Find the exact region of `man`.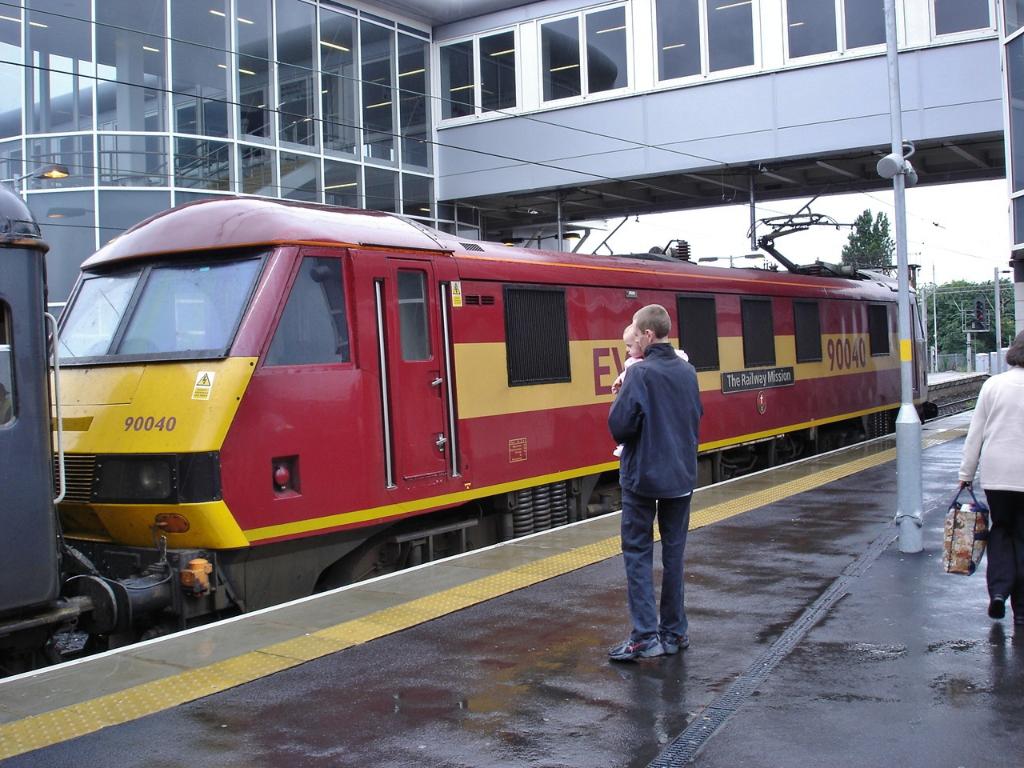
Exact region: {"x1": 601, "y1": 298, "x2": 712, "y2": 667}.
